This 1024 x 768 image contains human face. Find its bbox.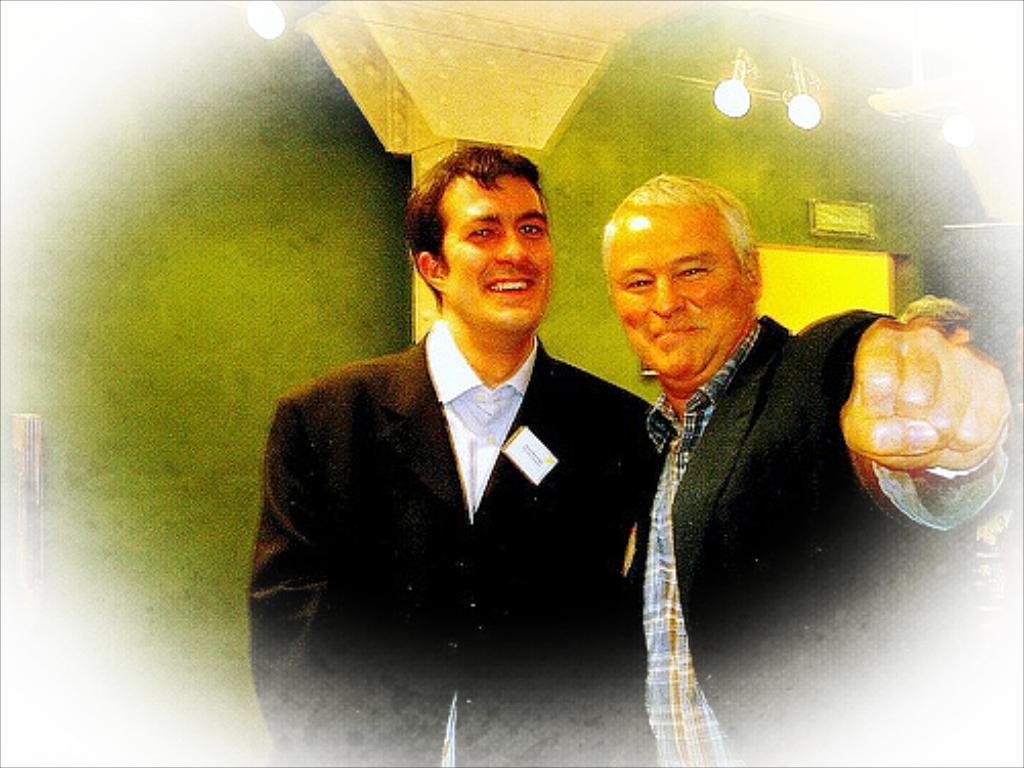
440,170,557,334.
